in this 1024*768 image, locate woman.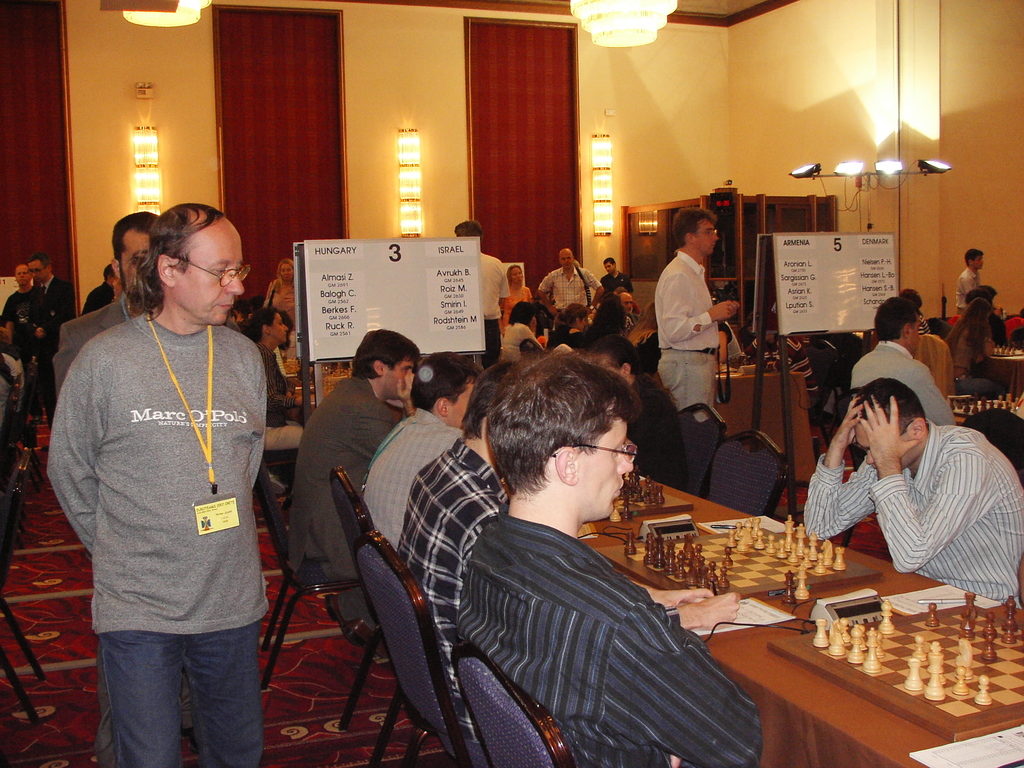
Bounding box: [486,244,533,329].
